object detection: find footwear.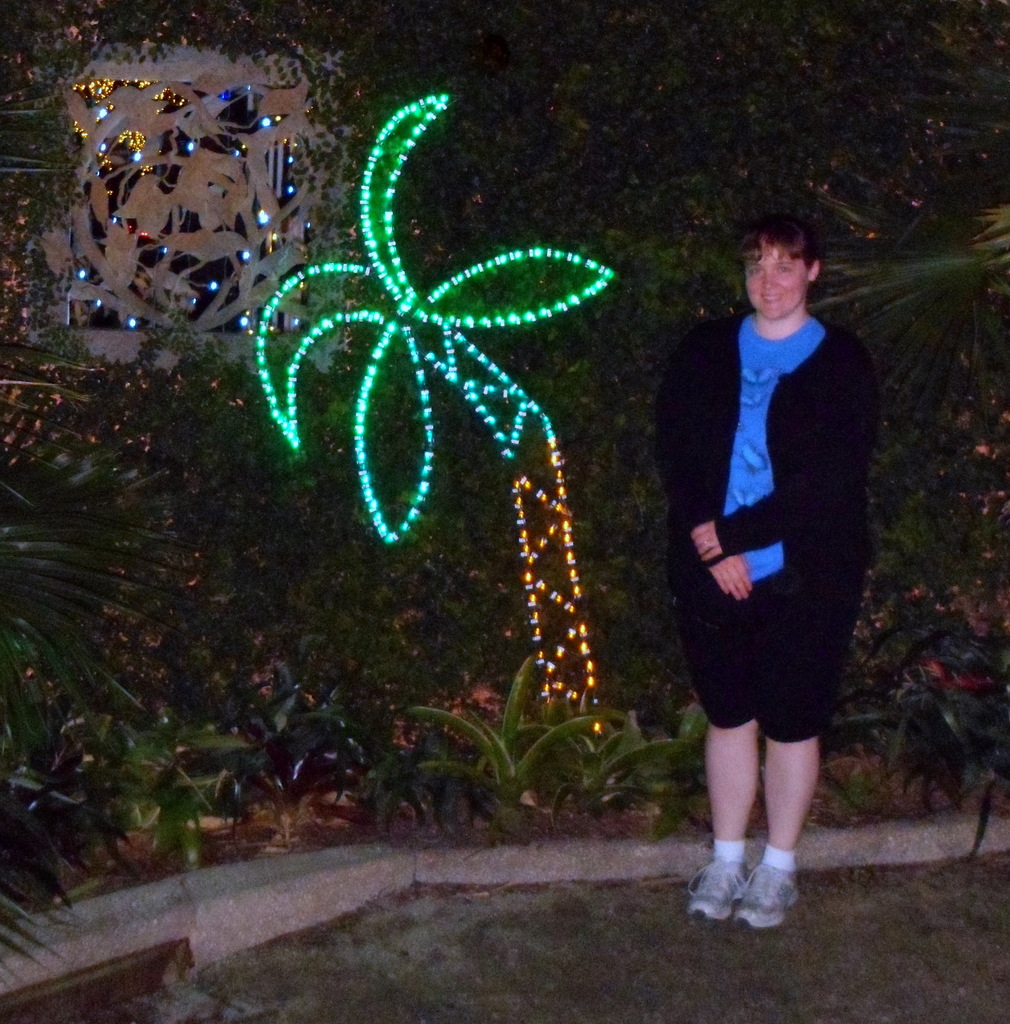
(x1=714, y1=817, x2=826, y2=922).
